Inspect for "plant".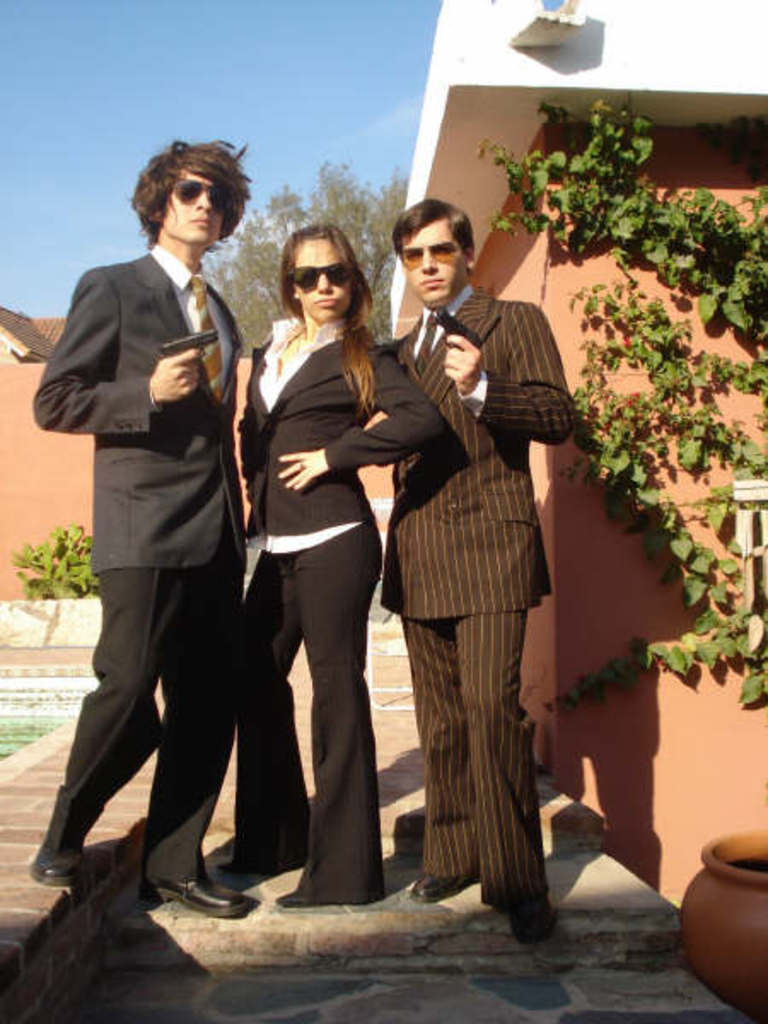
Inspection: bbox=(0, 517, 101, 609).
